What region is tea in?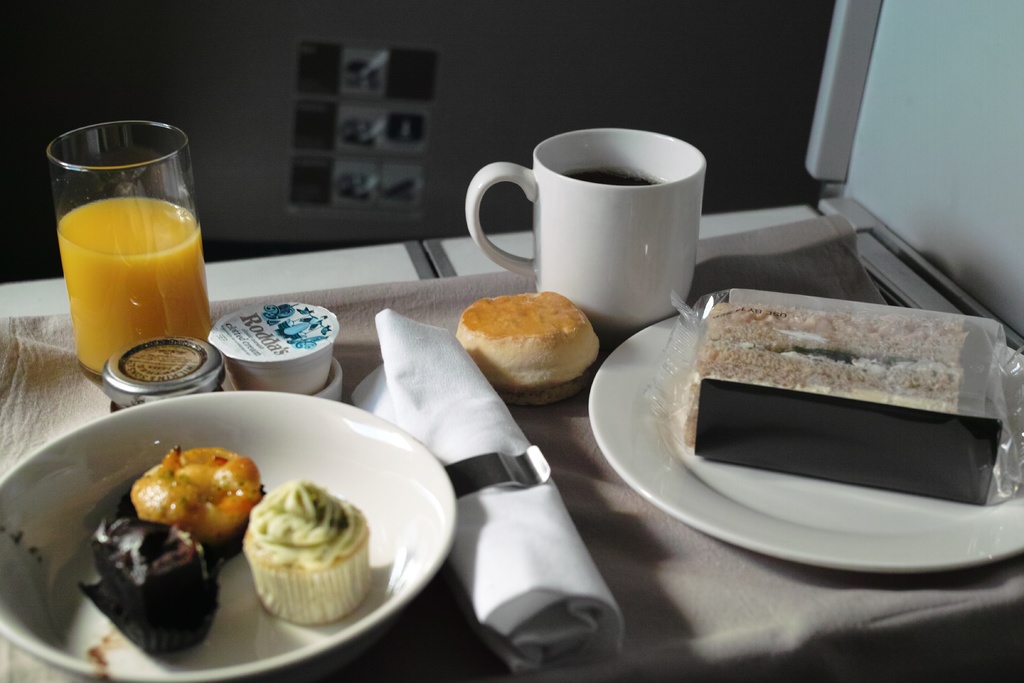
box=[571, 167, 664, 186].
